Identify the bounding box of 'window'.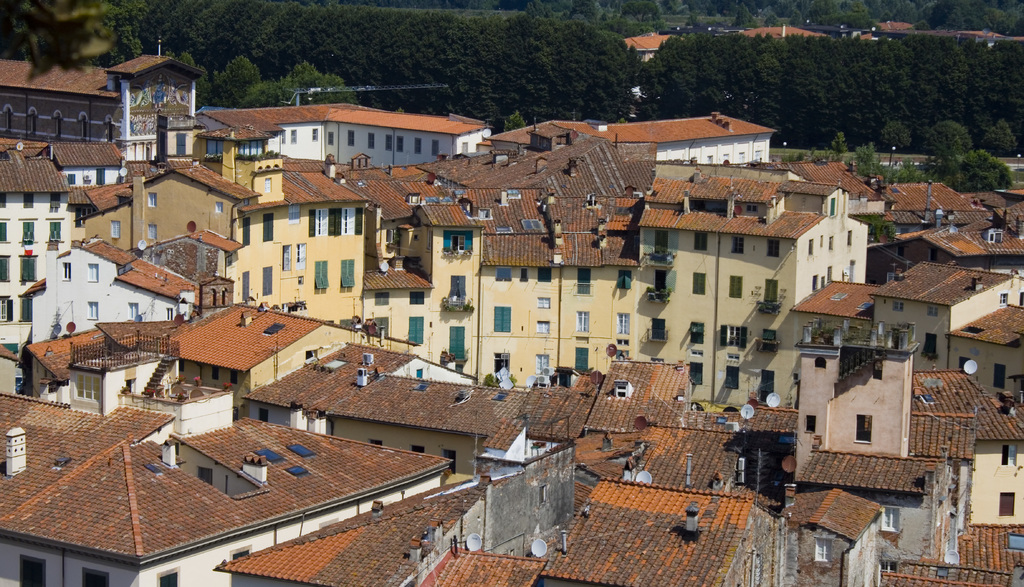
{"left": 0, "top": 192, "right": 7, "bottom": 207}.
